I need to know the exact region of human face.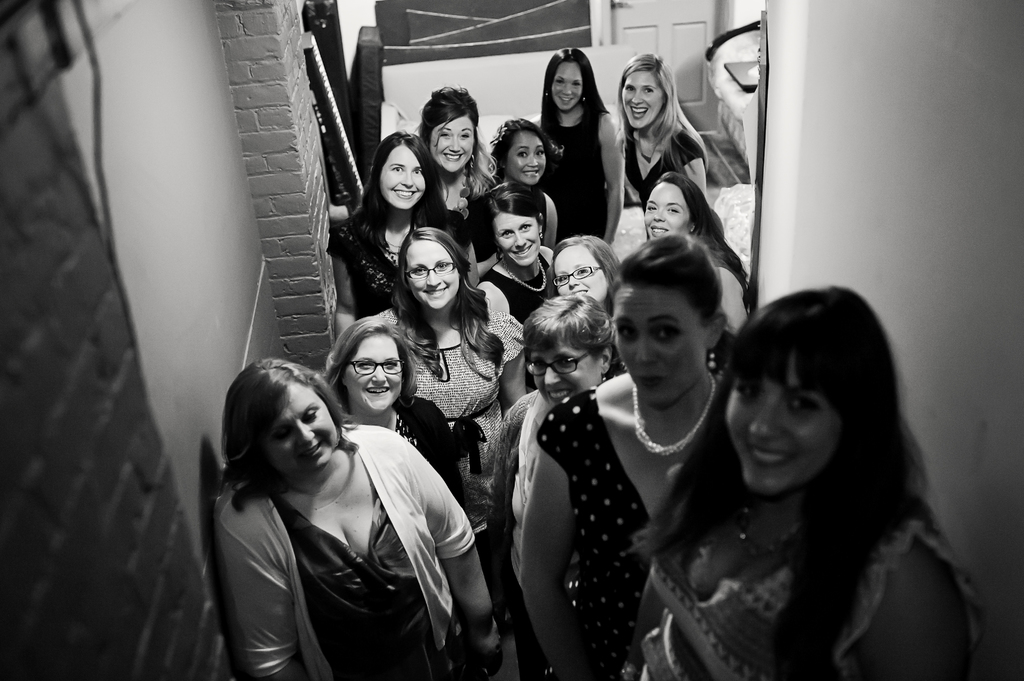
Region: bbox=[612, 283, 704, 403].
